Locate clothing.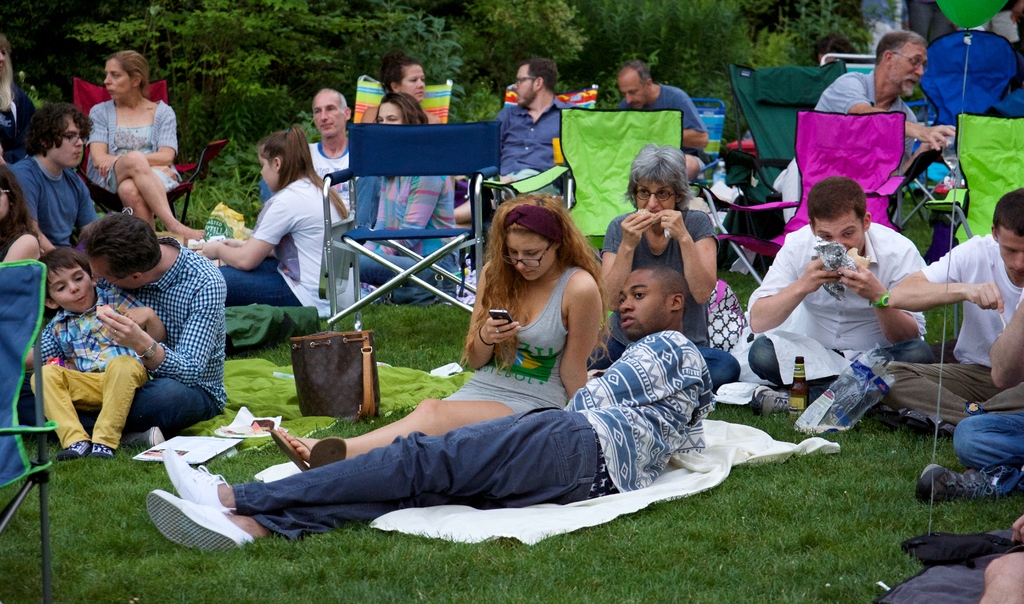
Bounding box: [x1=27, y1=281, x2=154, y2=437].
